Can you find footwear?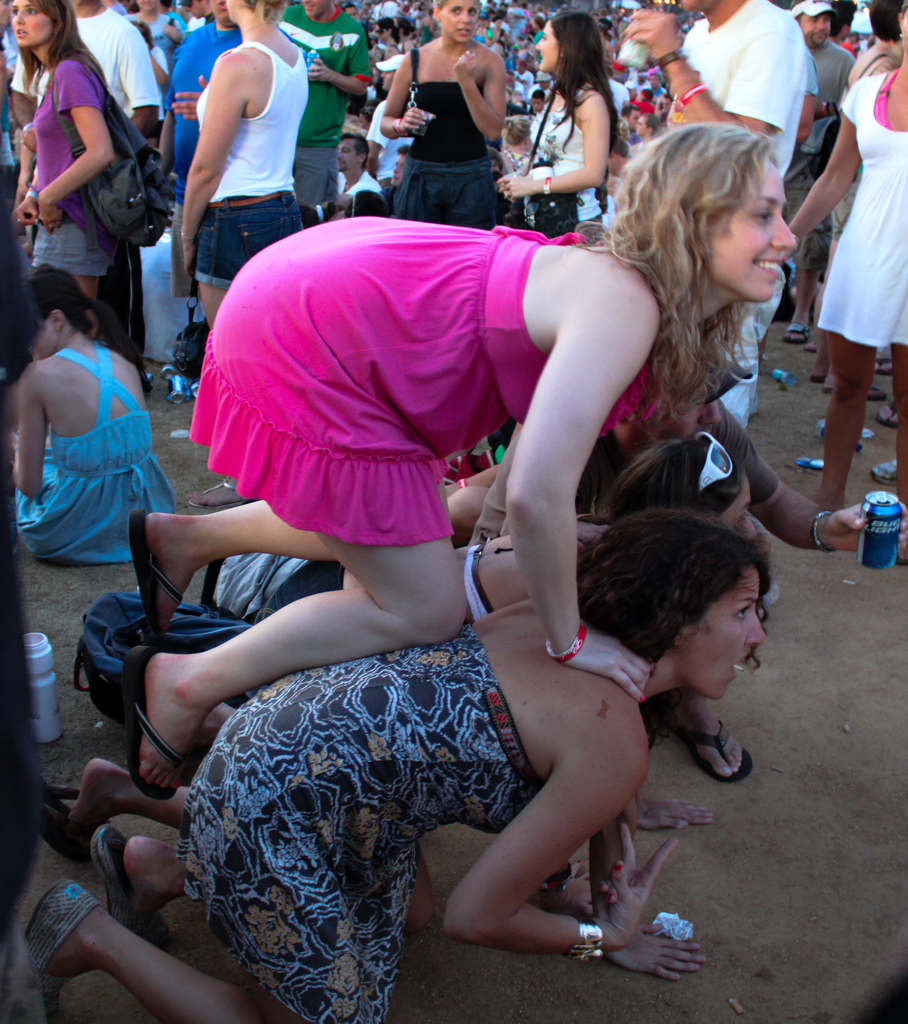
Yes, bounding box: l=779, t=322, r=812, b=346.
